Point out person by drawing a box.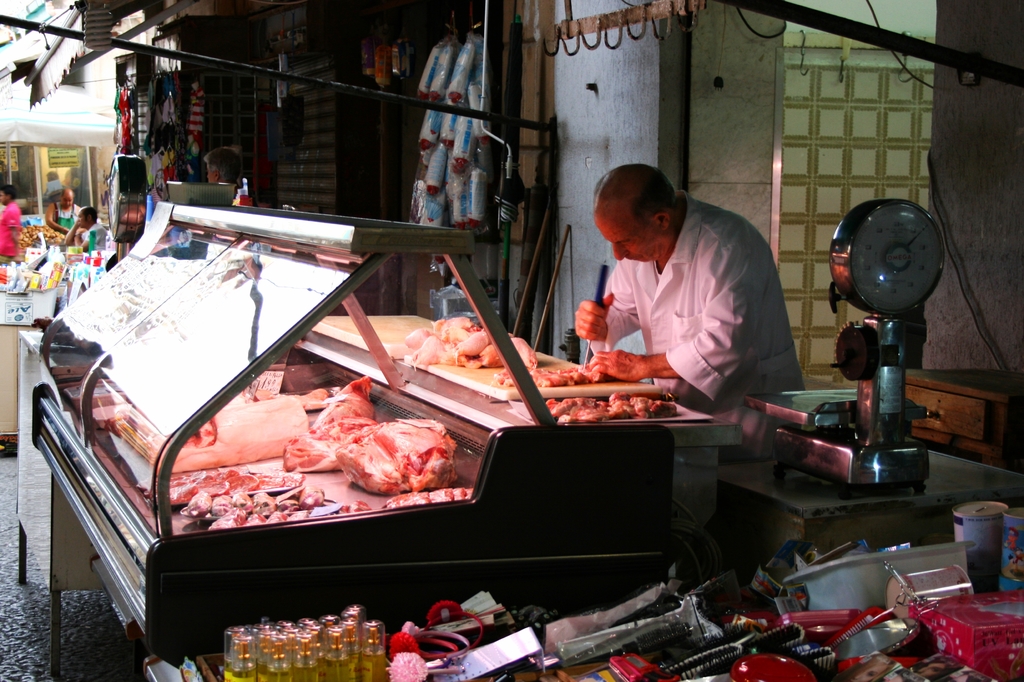
60, 209, 109, 253.
